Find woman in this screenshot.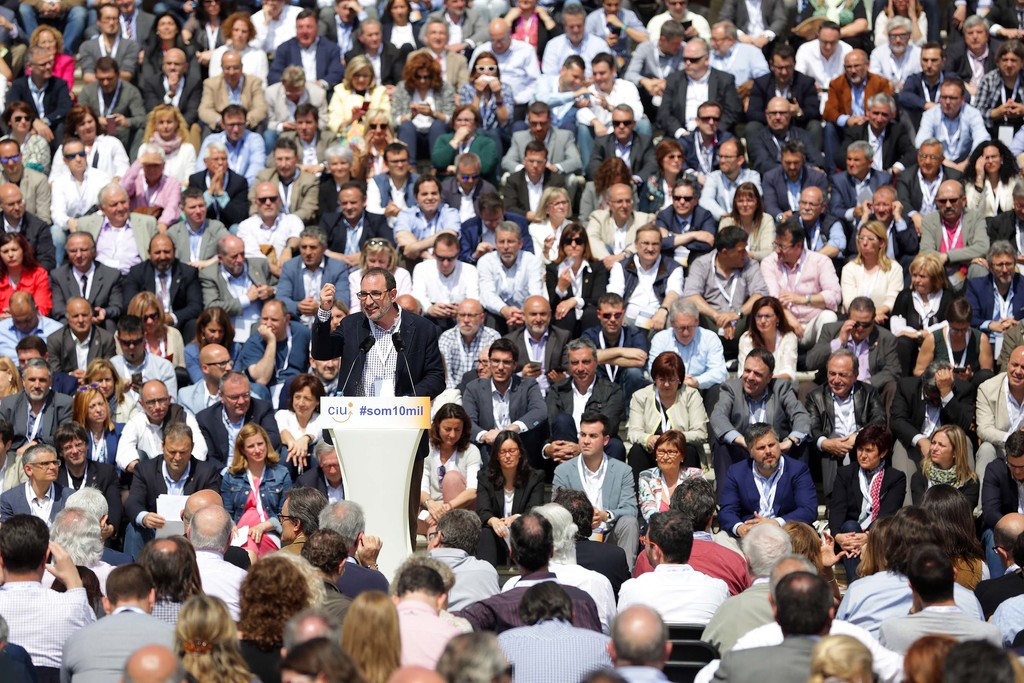
The bounding box for woman is 24:20:80:88.
